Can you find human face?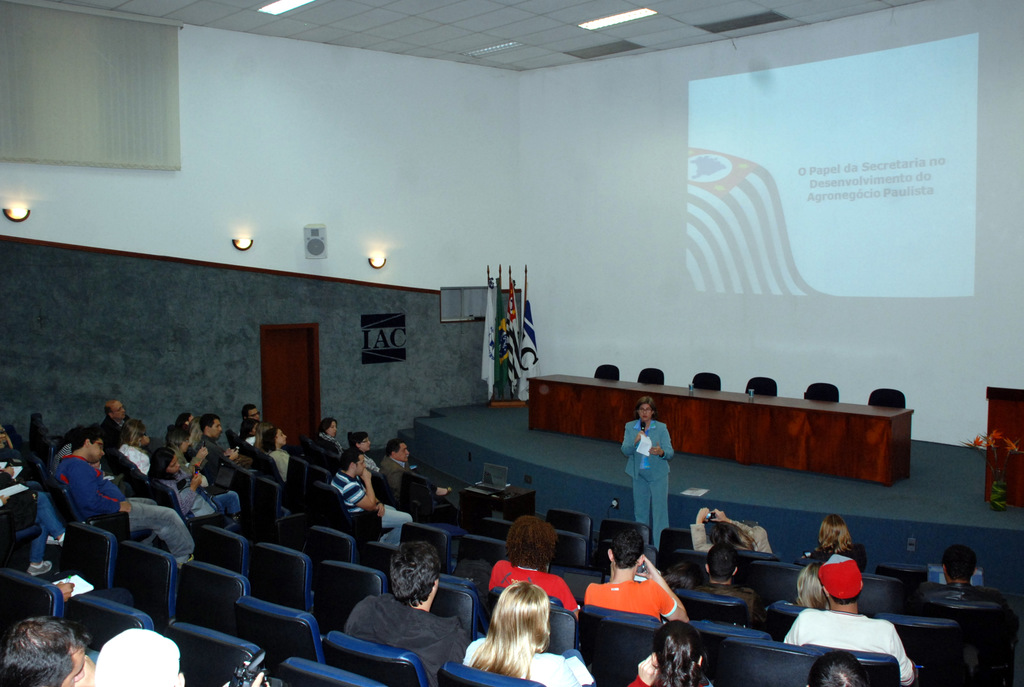
Yes, bounding box: l=207, t=418, r=222, b=438.
